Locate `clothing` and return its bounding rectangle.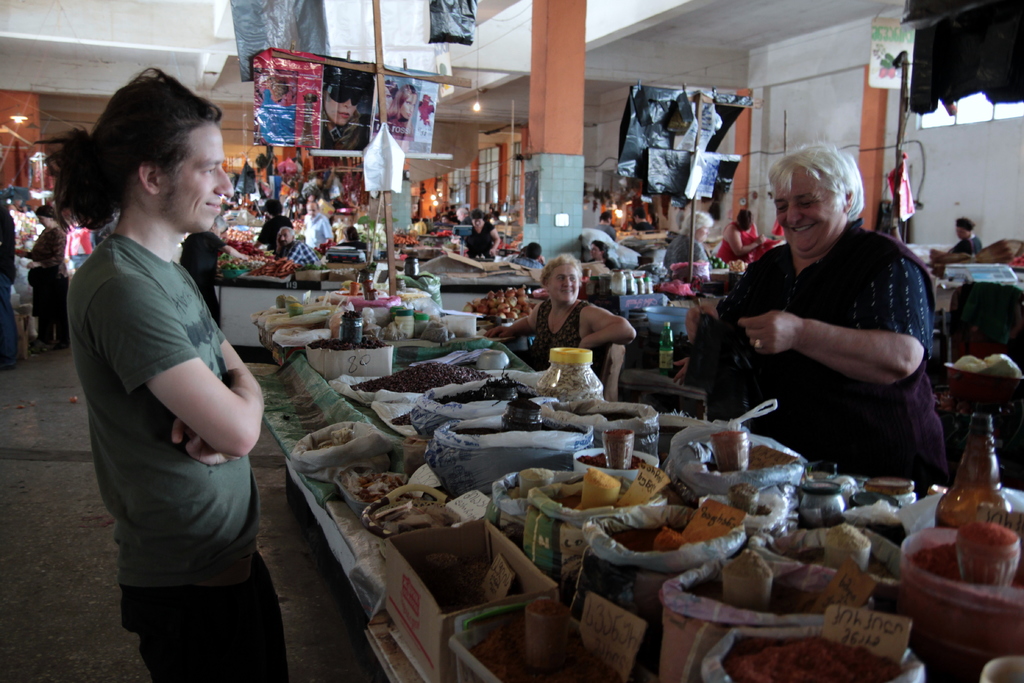
crop(721, 231, 963, 488).
